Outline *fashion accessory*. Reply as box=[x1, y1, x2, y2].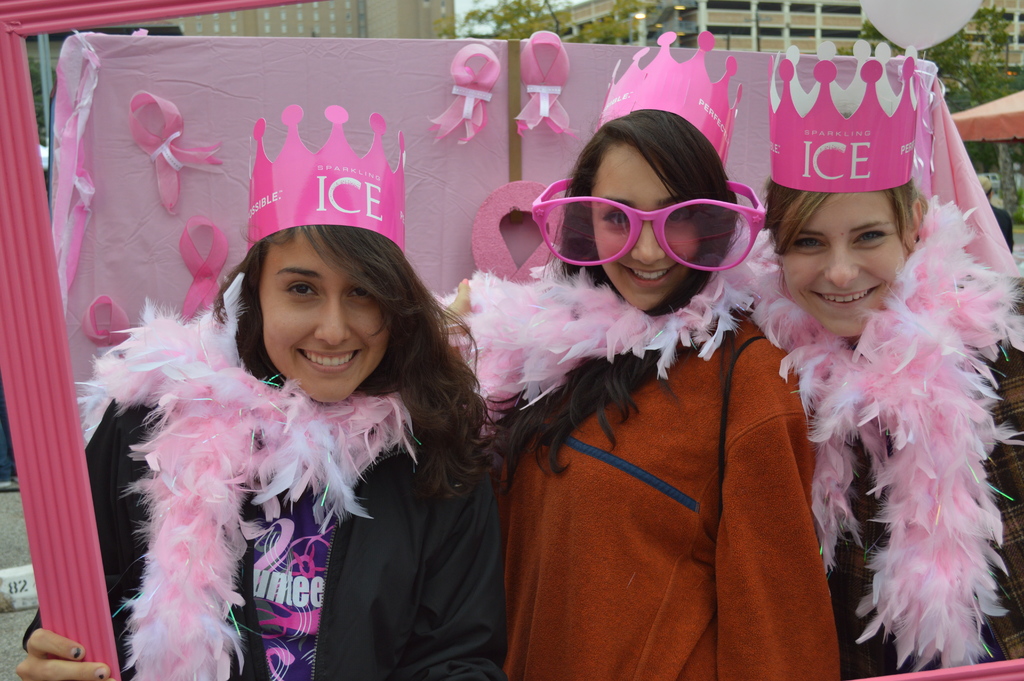
box=[75, 297, 419, 680].
